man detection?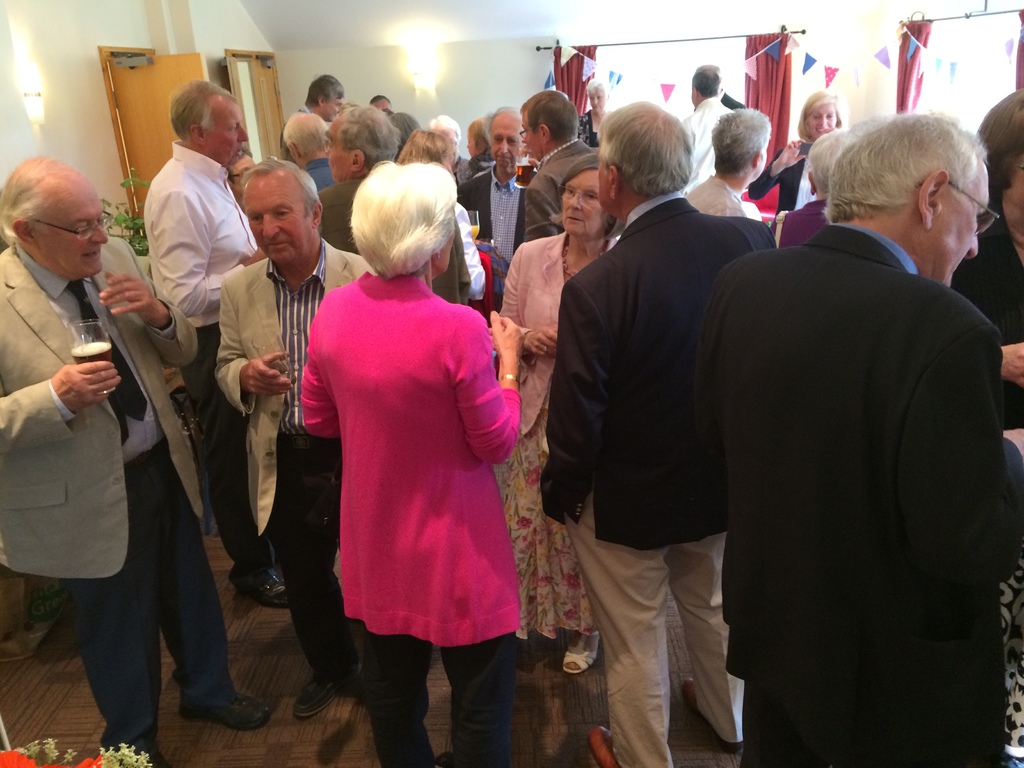
137, 71, 275, 589
